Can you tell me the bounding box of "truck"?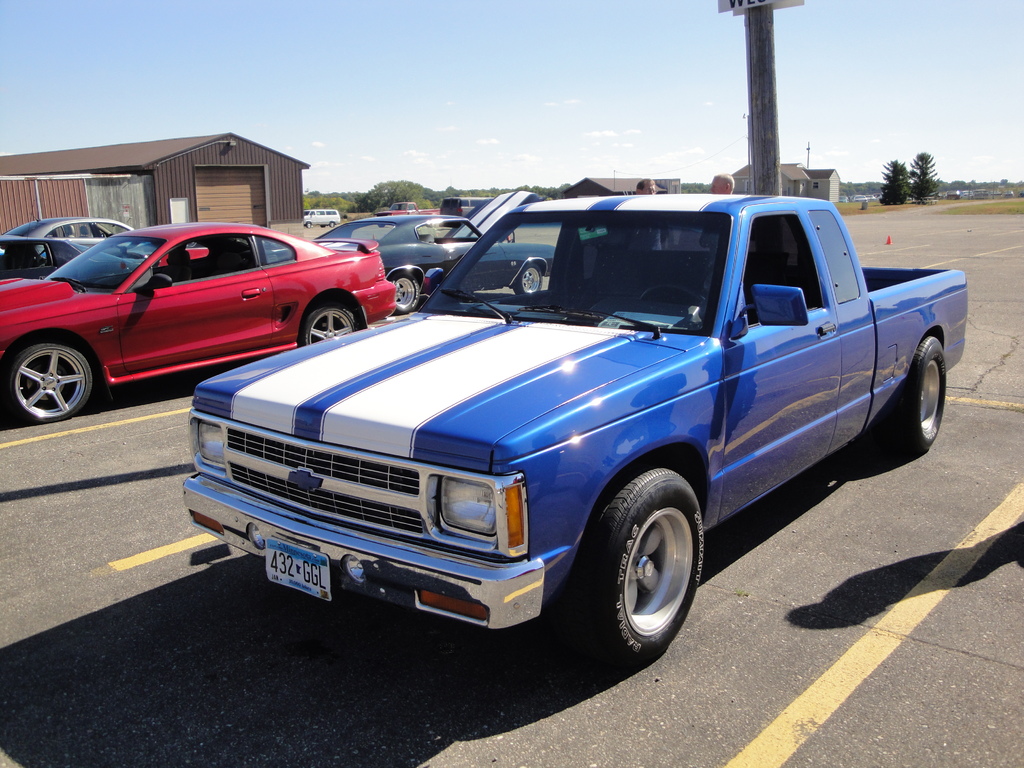
Rect(310, 188, 557, 318).
